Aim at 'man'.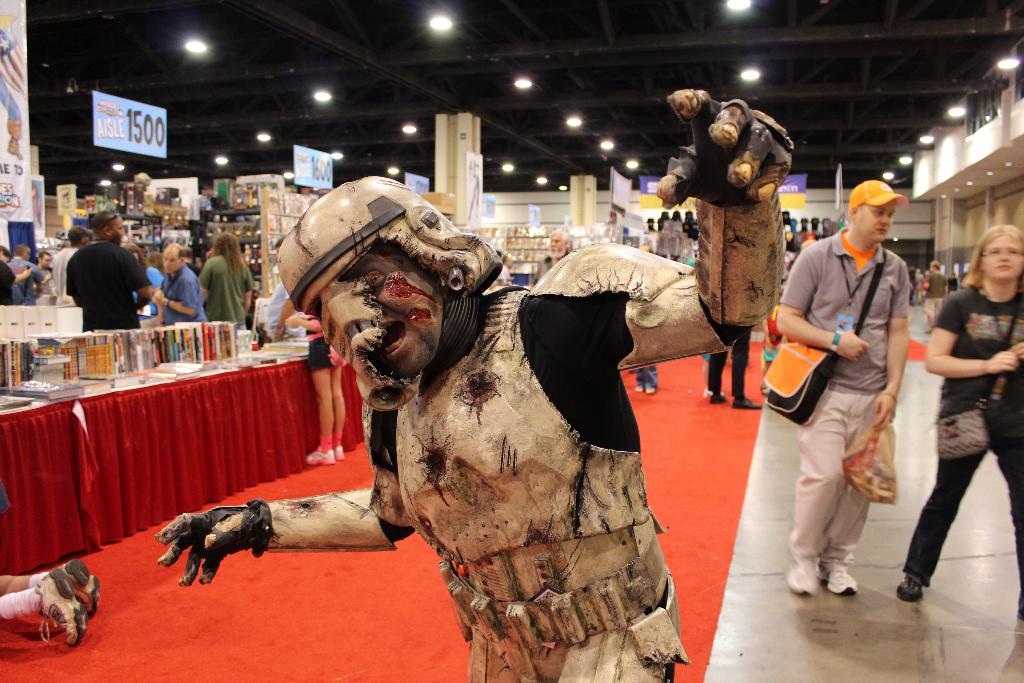
Aimed at {"x1": 29, "y1": 251, "x2": 60, "y2": 295}.
